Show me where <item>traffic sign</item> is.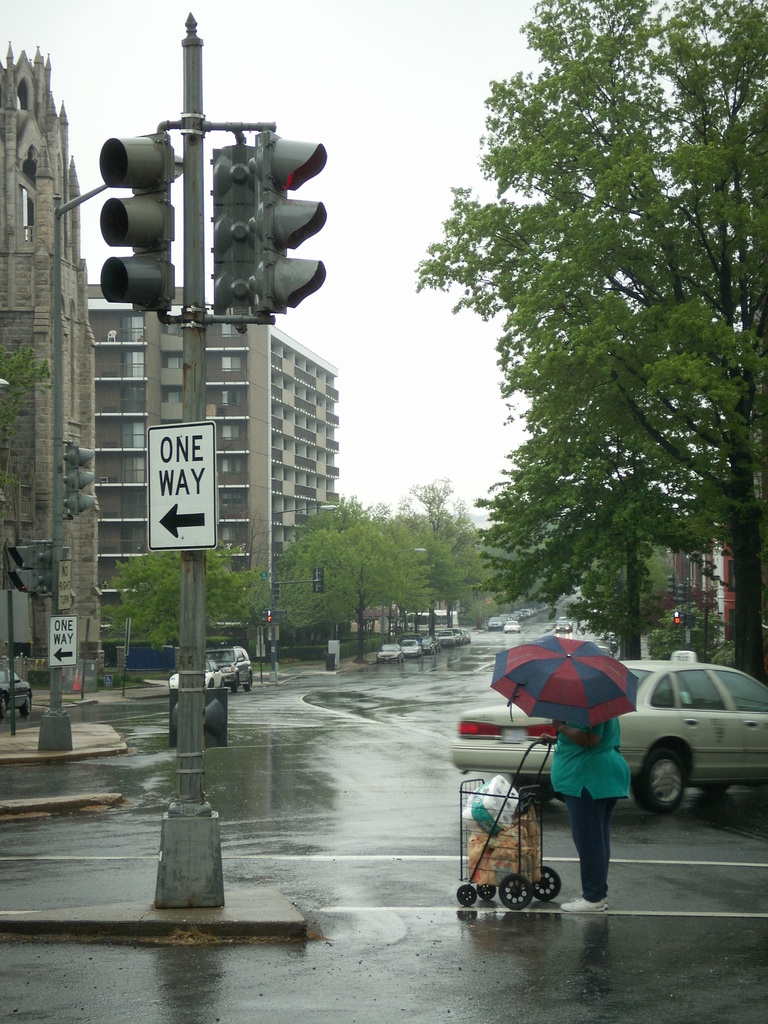
<item>traffic sign</item> is at rect(49, 620, 79, 669).
